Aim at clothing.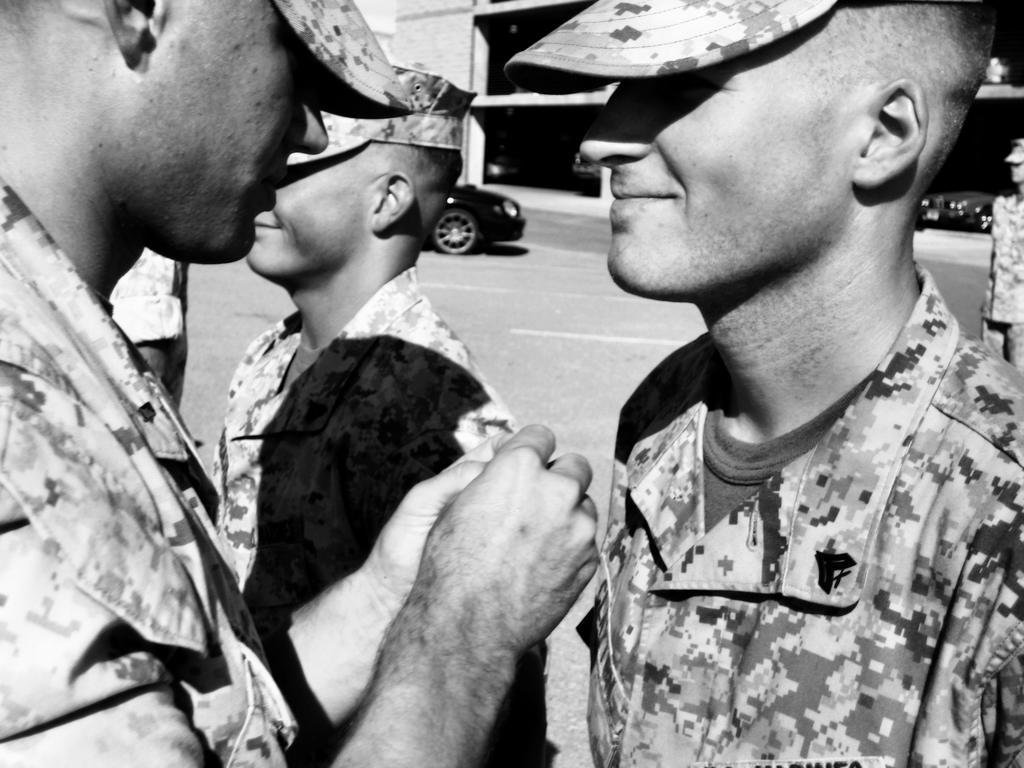
Aimed at l=980, t=195, r=1023, b=365.
